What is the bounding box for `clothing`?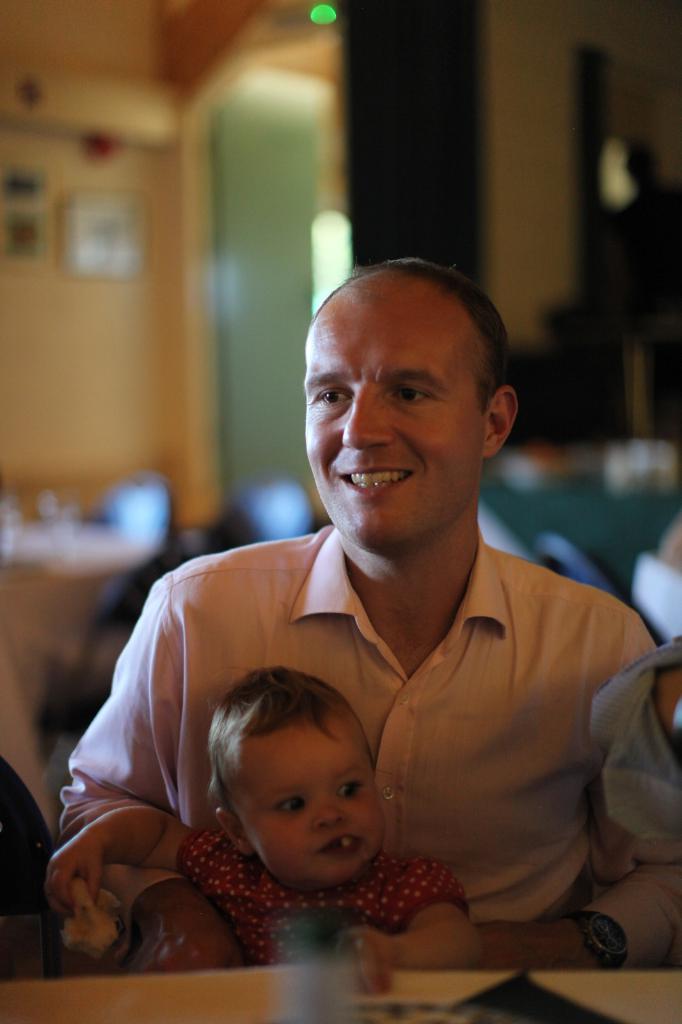
crop(180, 831, 467, 966).
